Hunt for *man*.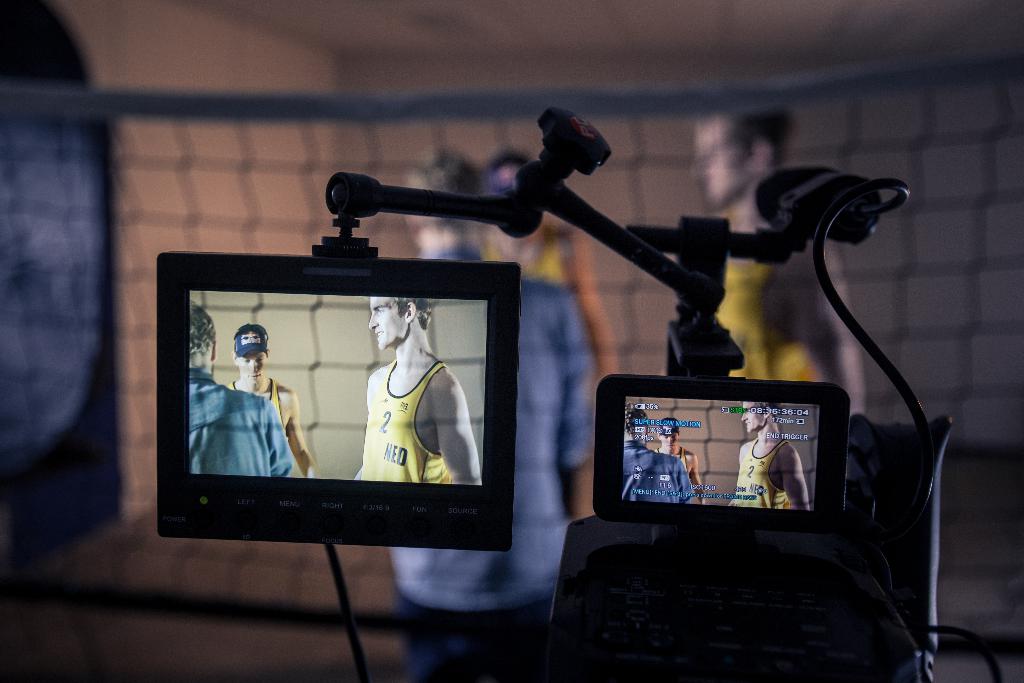
Hunted down at [481,154,626,371].
